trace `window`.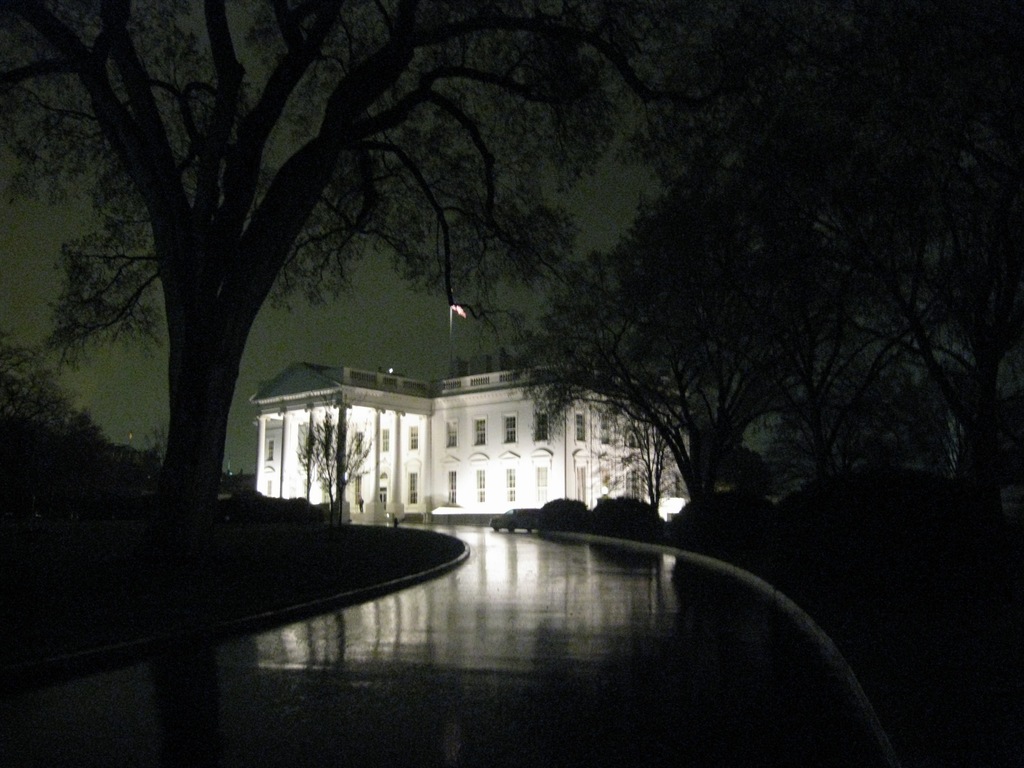
Traced to box(473, 419, 488, 446).
